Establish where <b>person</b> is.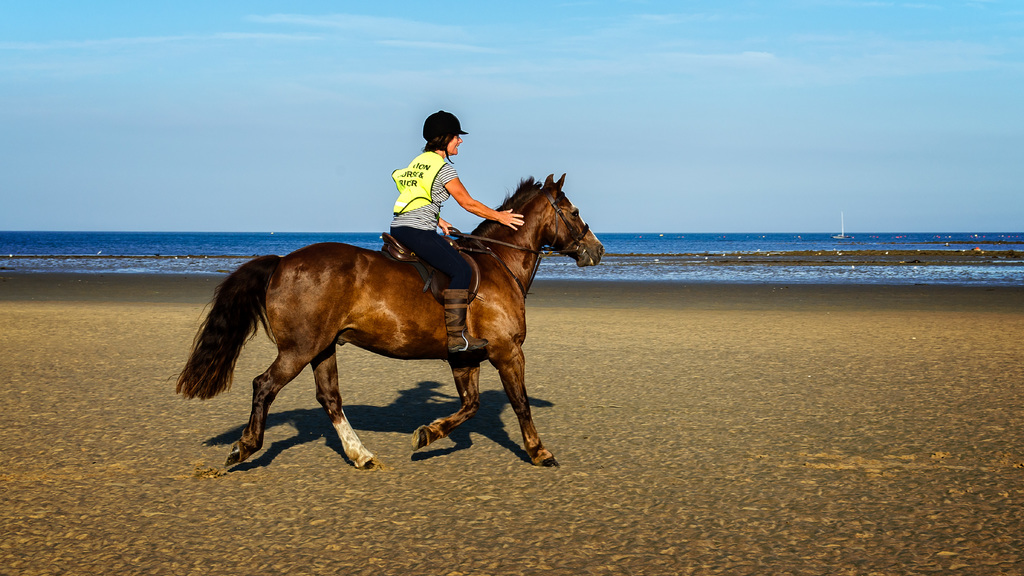
Established at [x1=385, y1=107, x2=530, y2=356].
